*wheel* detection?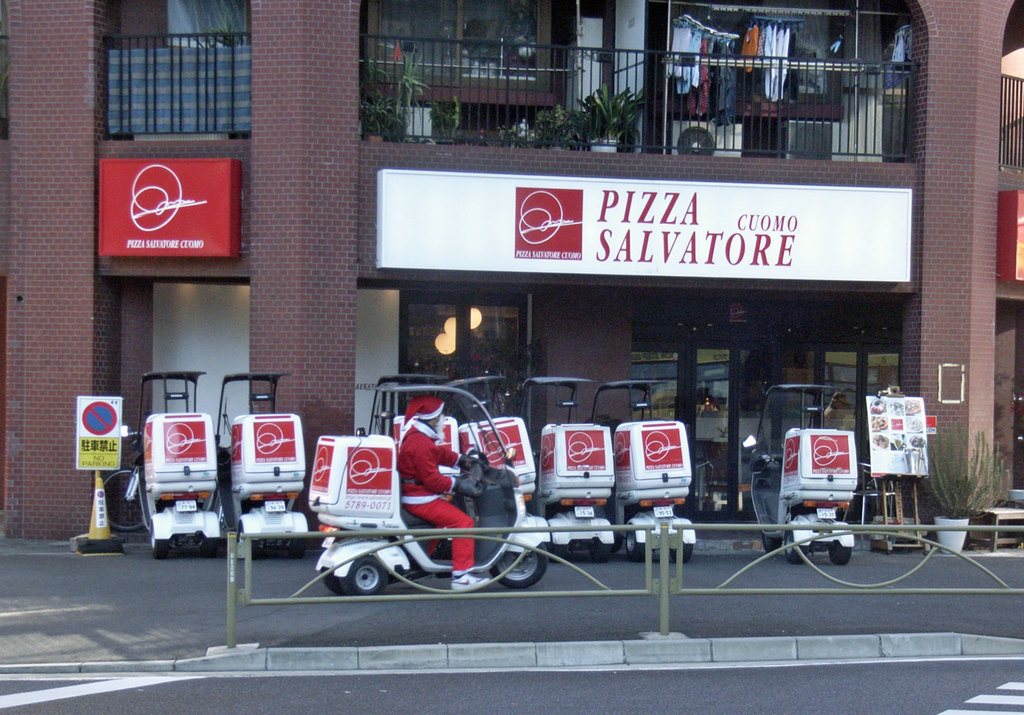
<bbox>669, 526, 694, 563</bbox>
